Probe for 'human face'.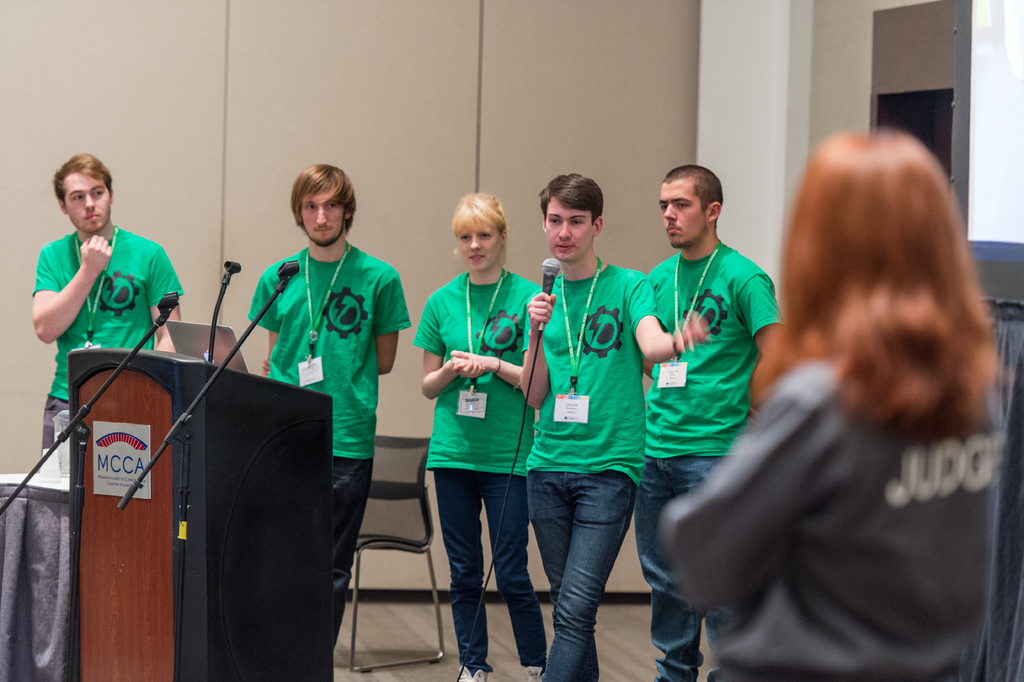
Probe result: box=[658, 181, 707, 250].
